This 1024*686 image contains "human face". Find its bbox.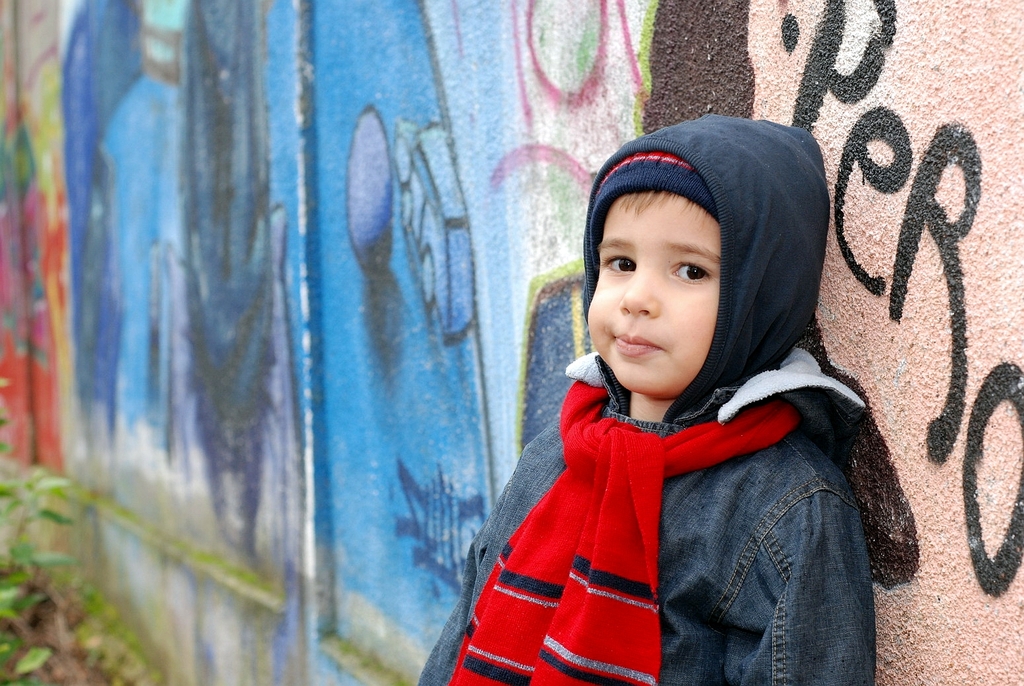
585,189,725,394.
